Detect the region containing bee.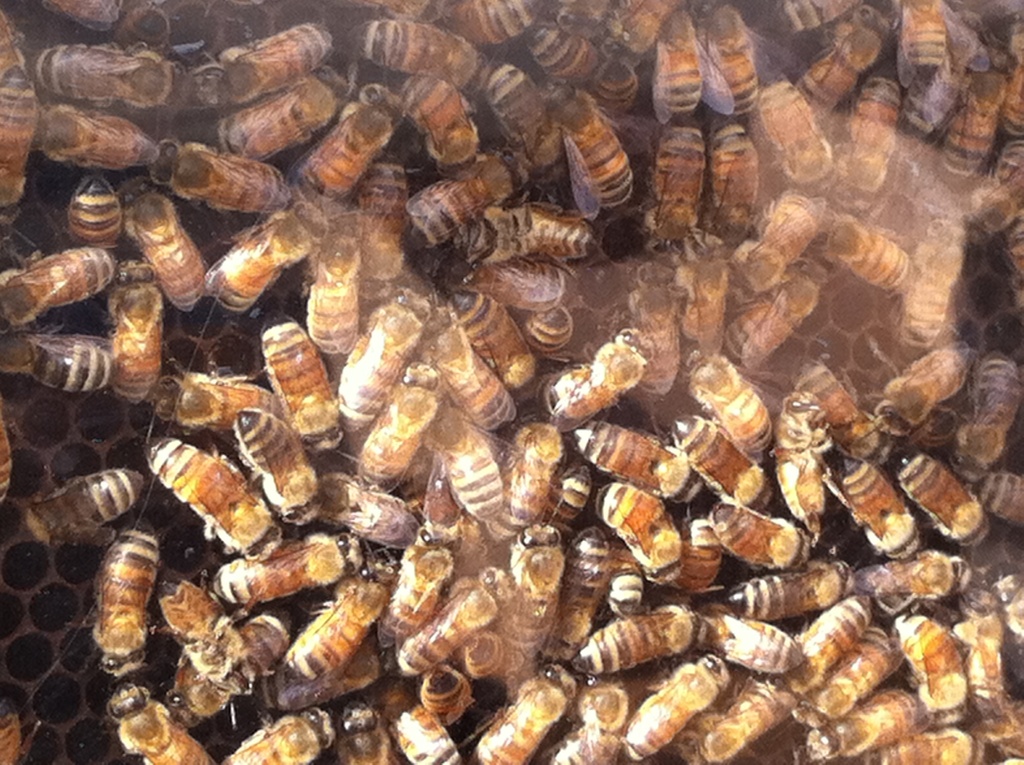
(336, 22, 497, 100).
